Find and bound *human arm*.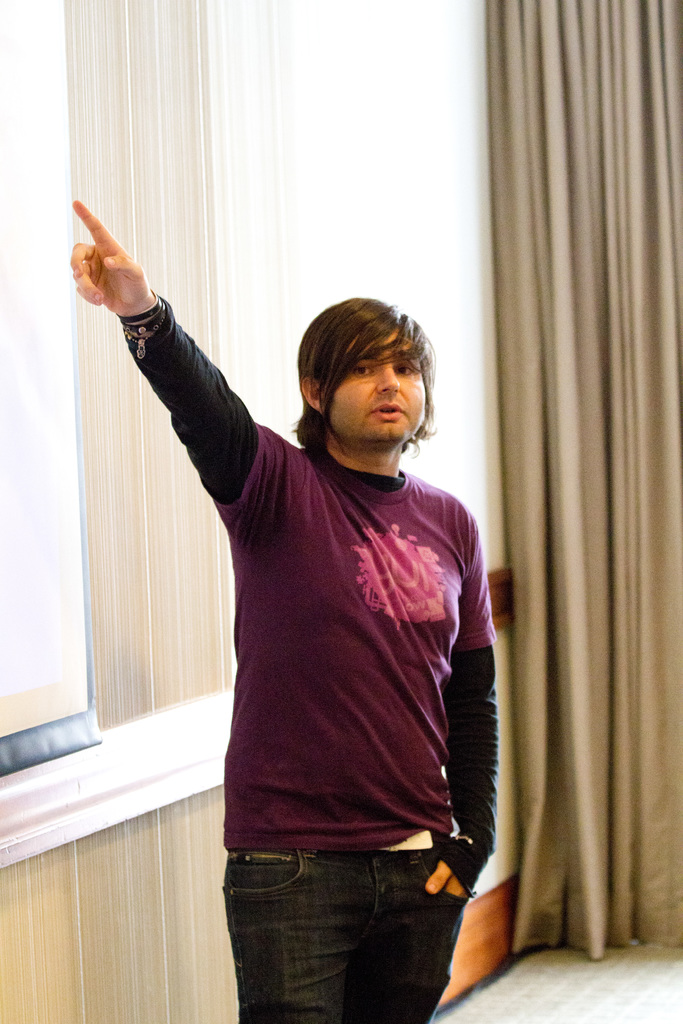
Bound: bbox=[427, 509, 502, 905].
